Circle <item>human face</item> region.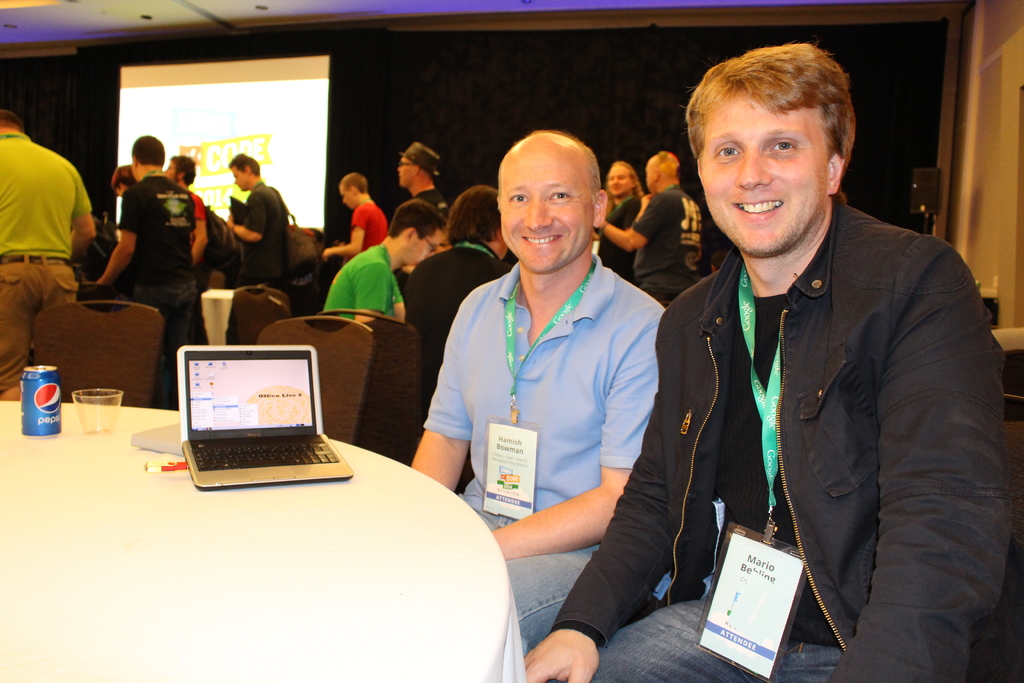
Region: box(114, 185, 123, 199).
